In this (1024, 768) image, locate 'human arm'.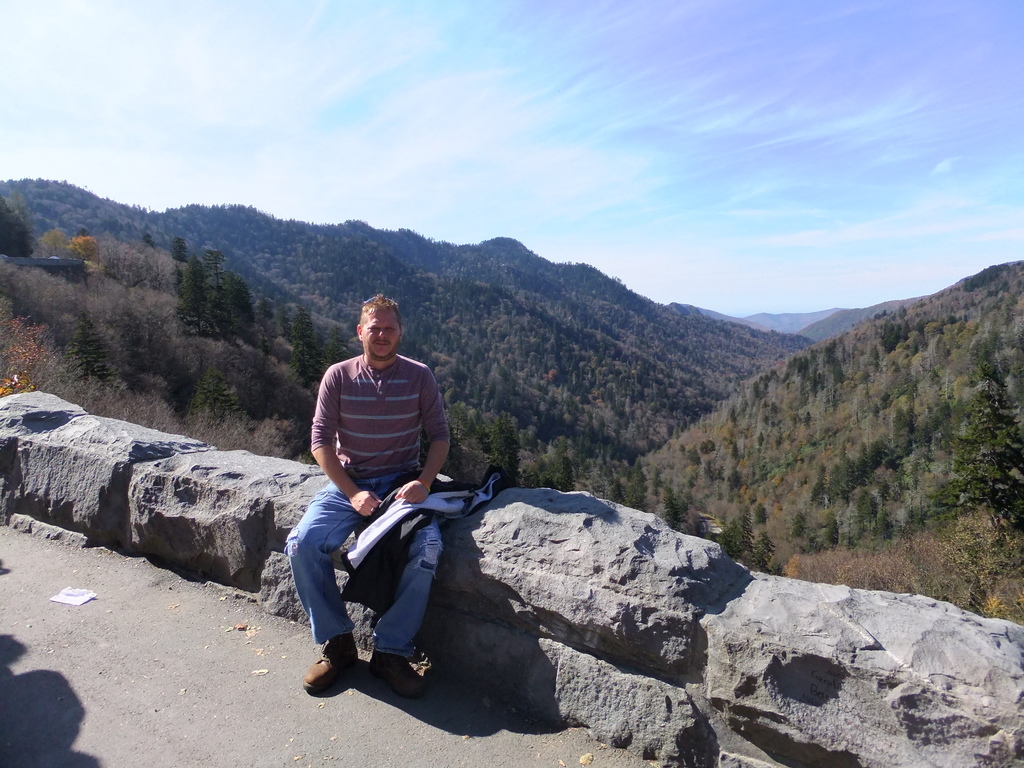
Bounding box: bbox(393, 369, 451, 504).
